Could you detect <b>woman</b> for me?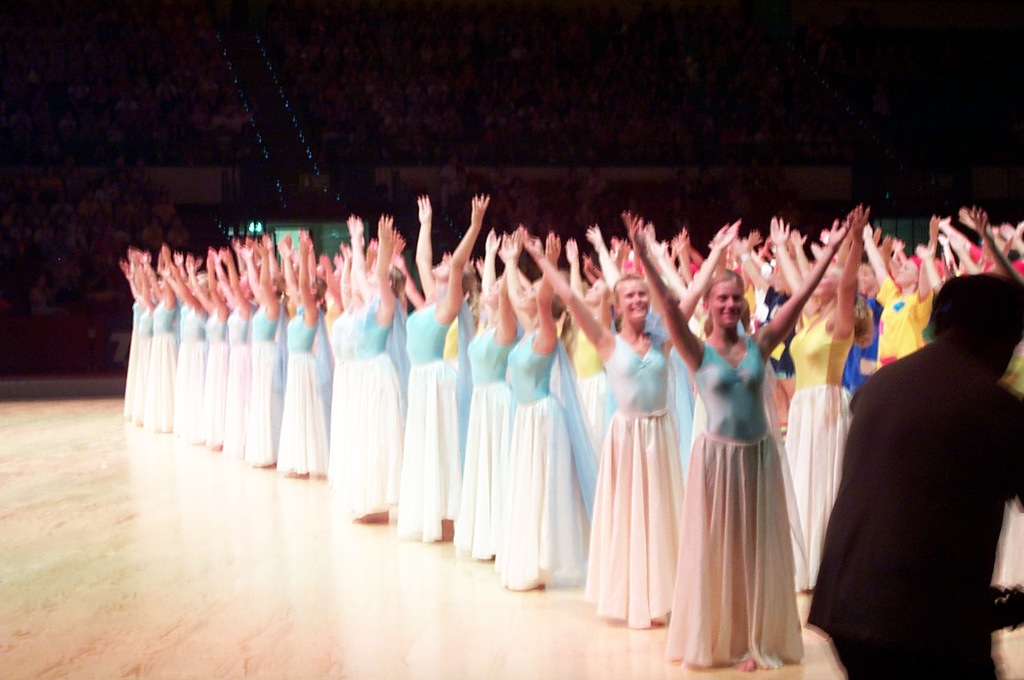
Detection result: 483, 244, 596, 608.
